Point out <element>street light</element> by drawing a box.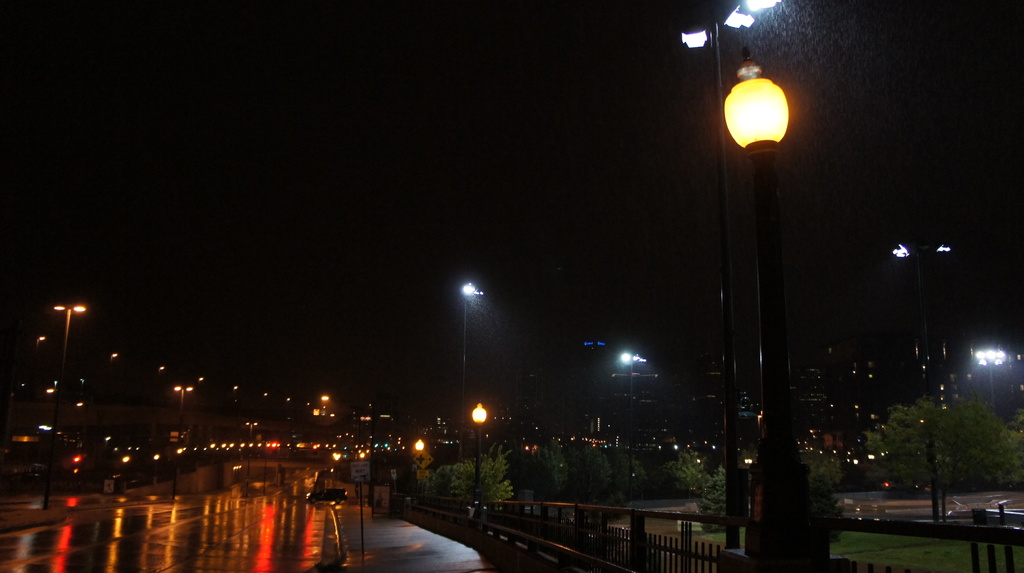
locate(887, 239, 957, 524).
